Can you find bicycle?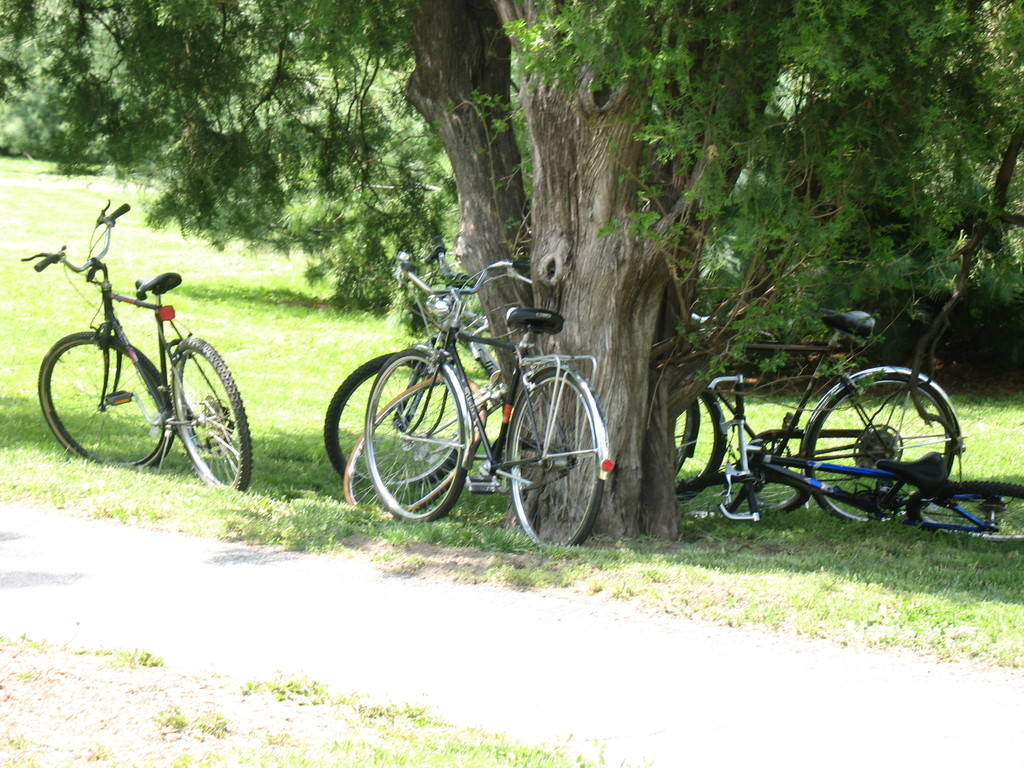
Yes, bounding box: (x1=20, y1=198, x2=253, y2=491).
